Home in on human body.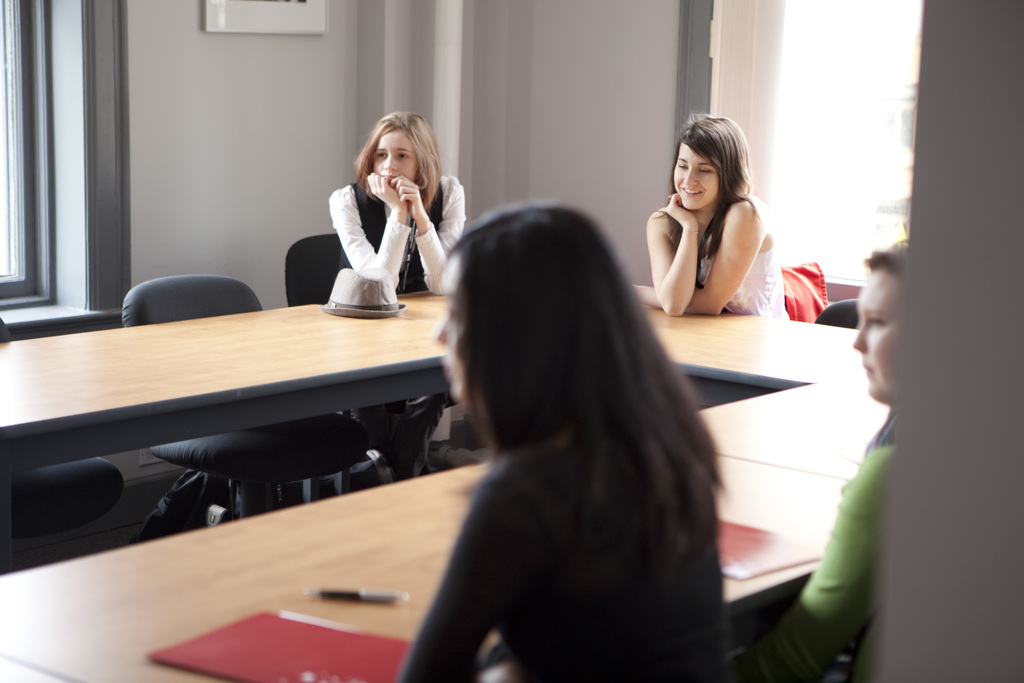
Homed in at (x1=383, y1=431, x2=743, y2=682).
